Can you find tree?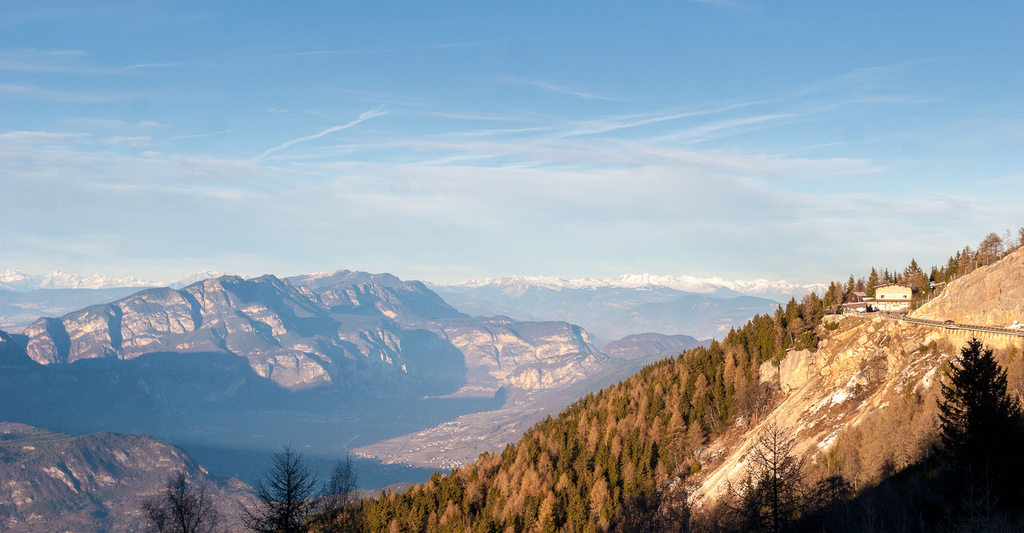
Yes, bounding box: detection(144, 468, 216, 532).
